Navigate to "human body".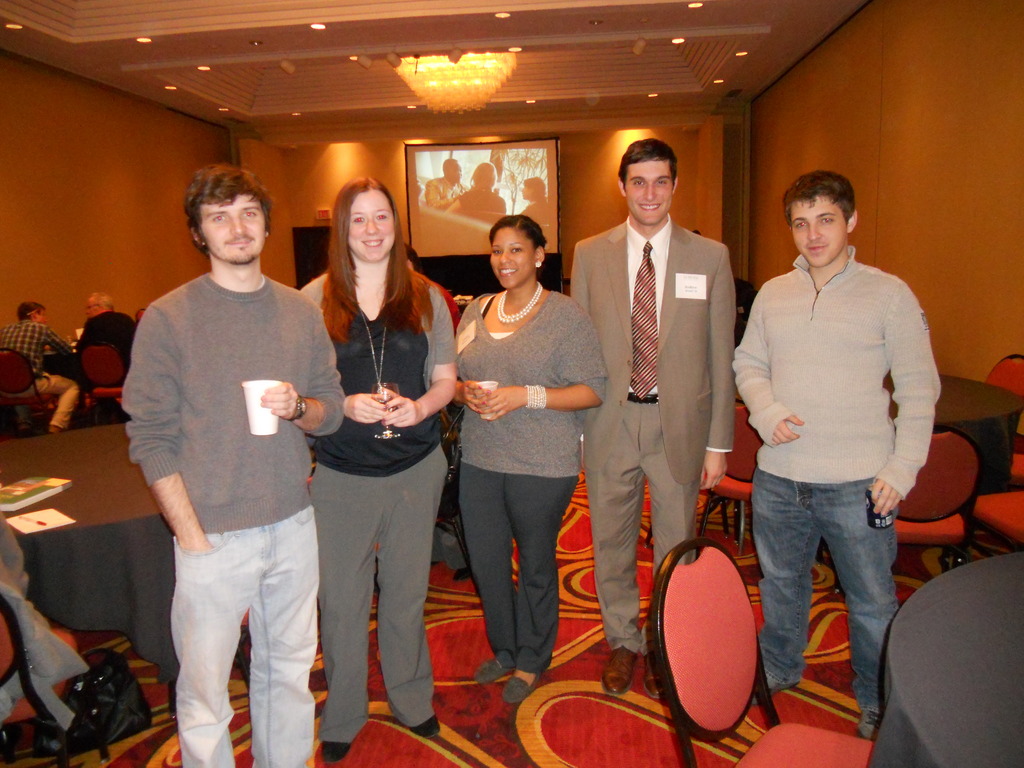
Navigation target: 564,214,737,705.
